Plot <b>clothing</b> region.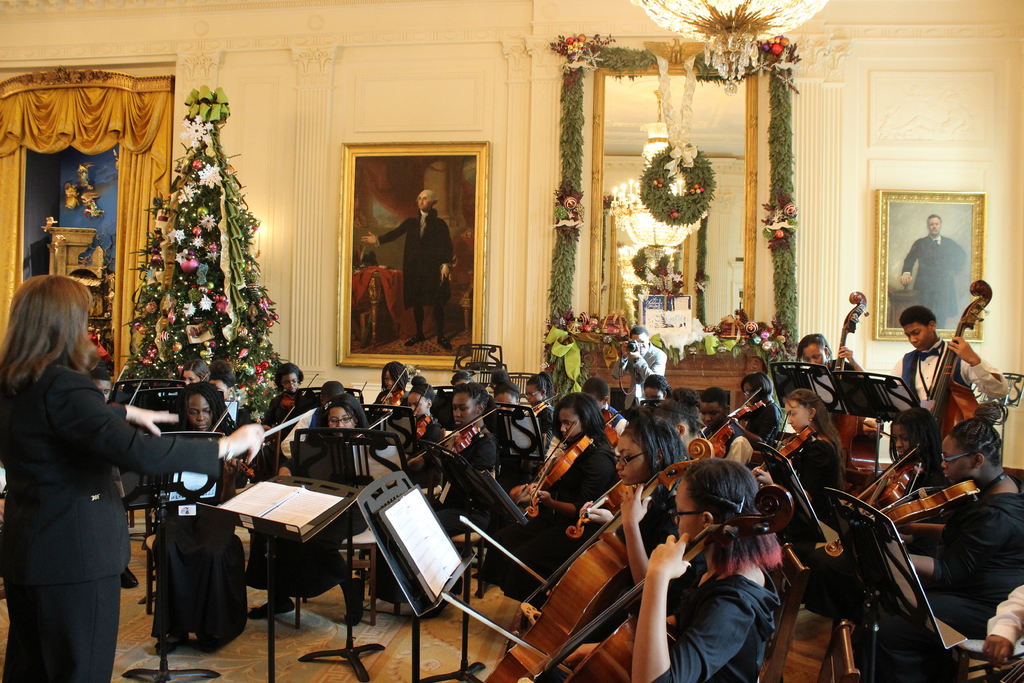
Plotted at bbox=[748, 403, 787, 441].
